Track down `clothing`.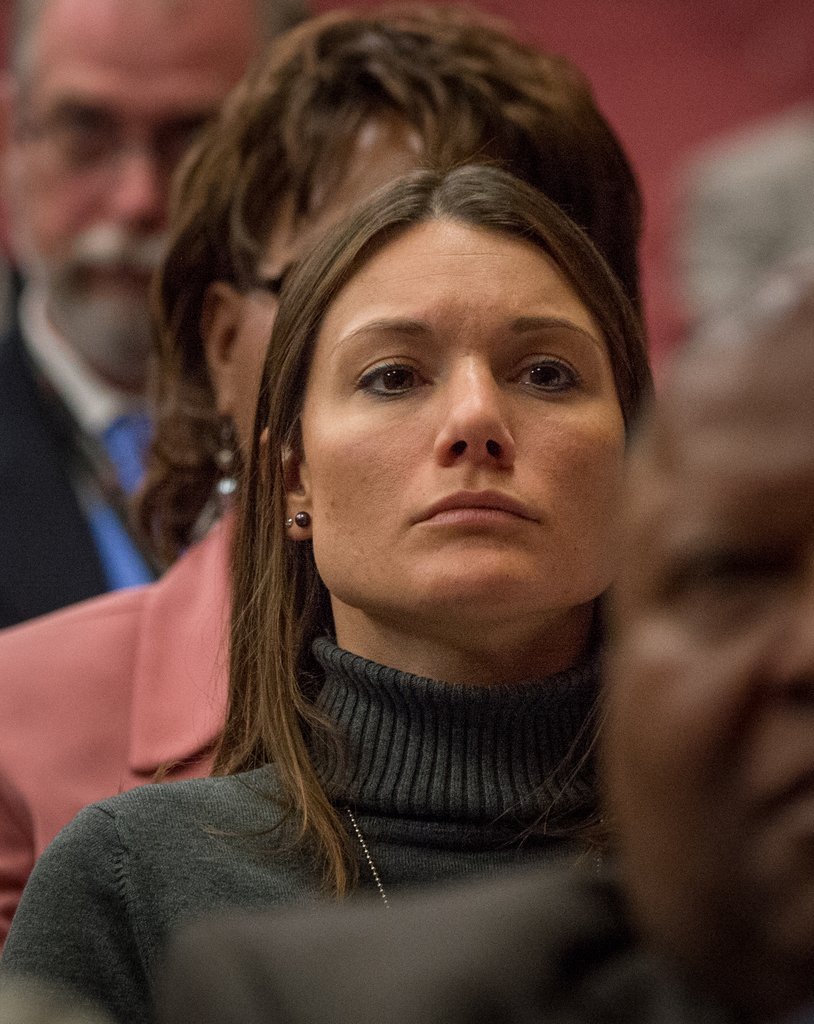
Tracked to 4:648:717:1023.
